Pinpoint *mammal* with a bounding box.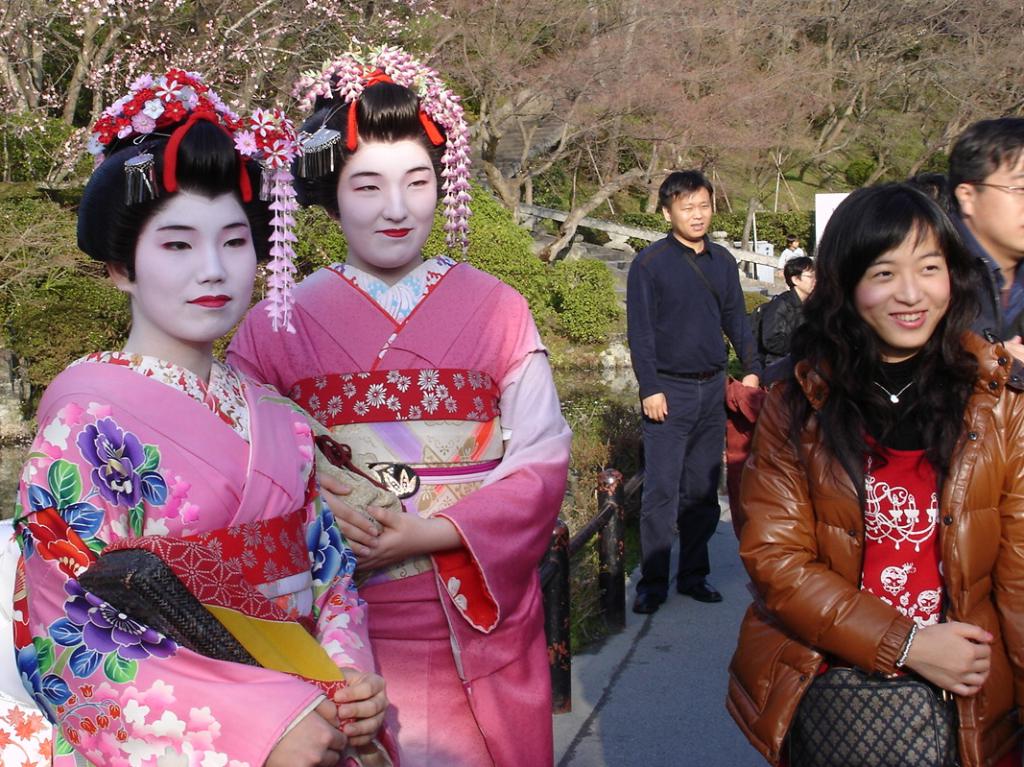
Rect(7, 68, 398, 766).
